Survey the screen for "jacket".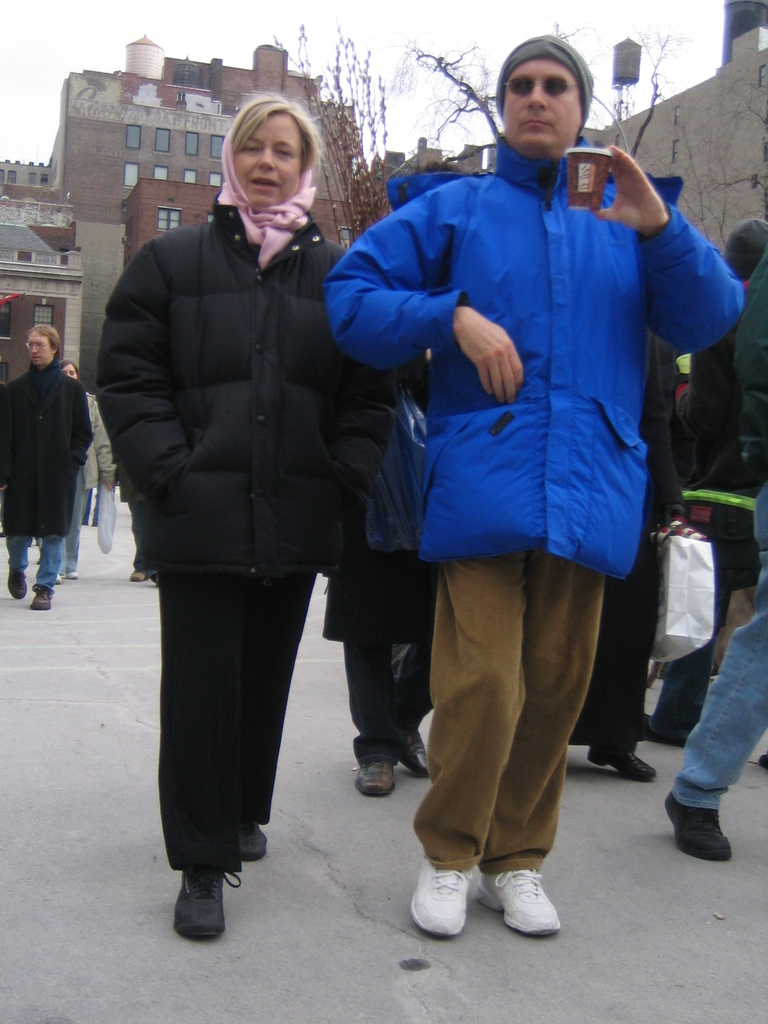
Survey found: Rect(739, 256, 767, 466).
